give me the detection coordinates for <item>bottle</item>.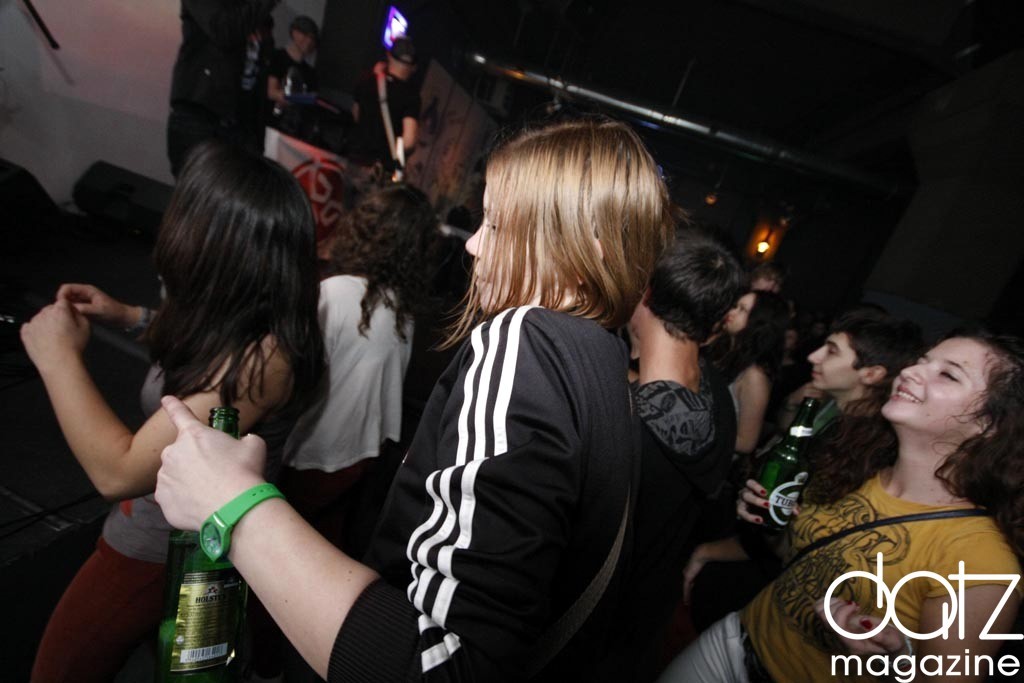
(left=160, top=405, right=281, bottom=682).
